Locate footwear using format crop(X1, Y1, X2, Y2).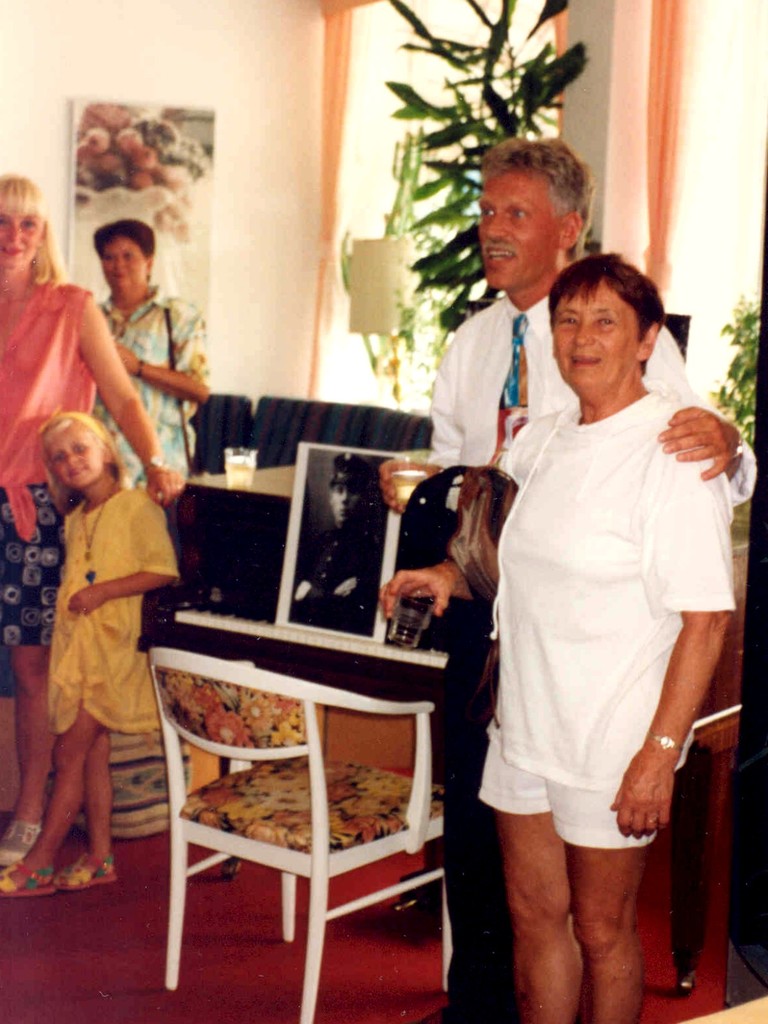
crop(0, 816, 44, 868).
